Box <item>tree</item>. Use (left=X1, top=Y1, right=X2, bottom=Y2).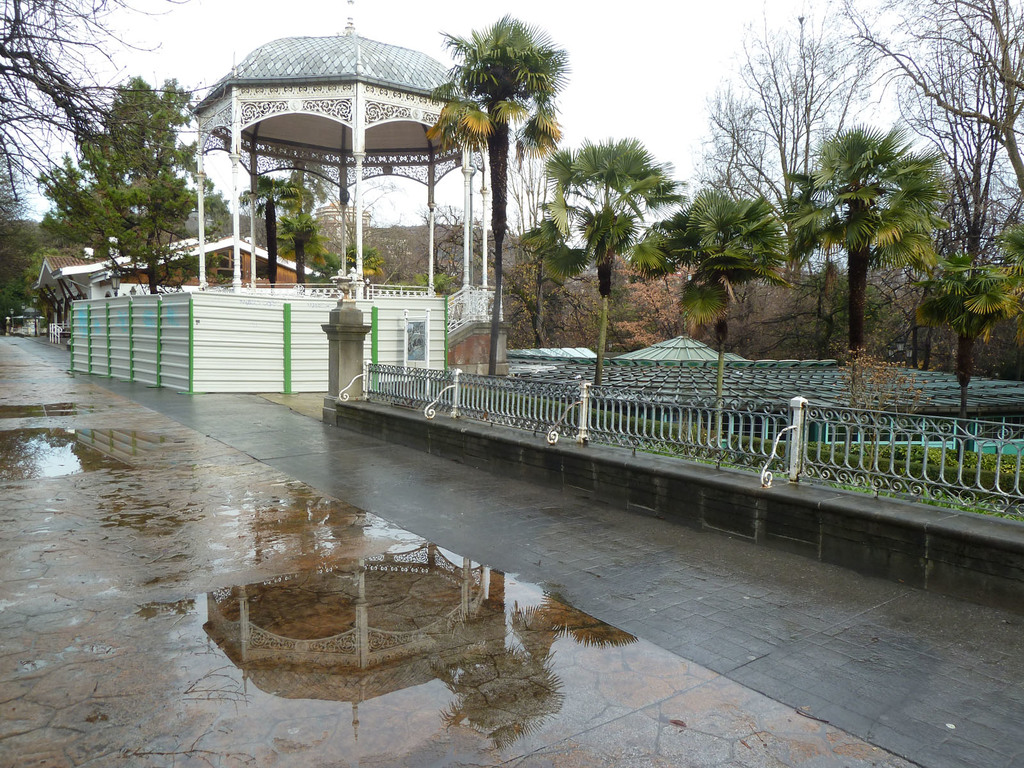
(left=233, top=161, right=303, bottom=296).
